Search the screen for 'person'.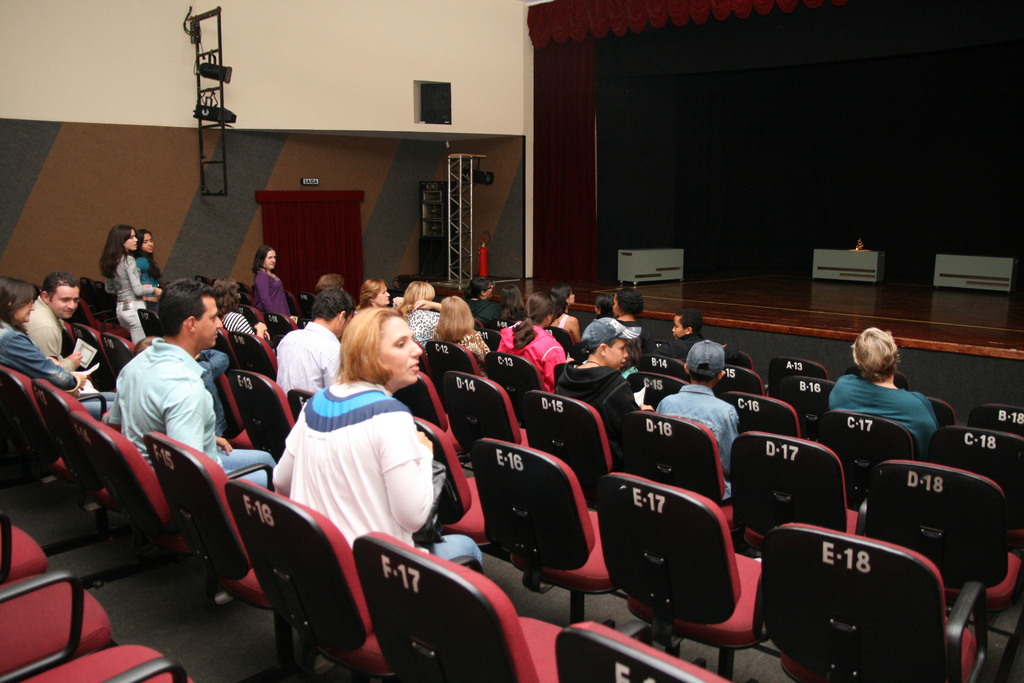
Found at {"left": 426, "top": 297, "right": 489, "bottom": 373}.
